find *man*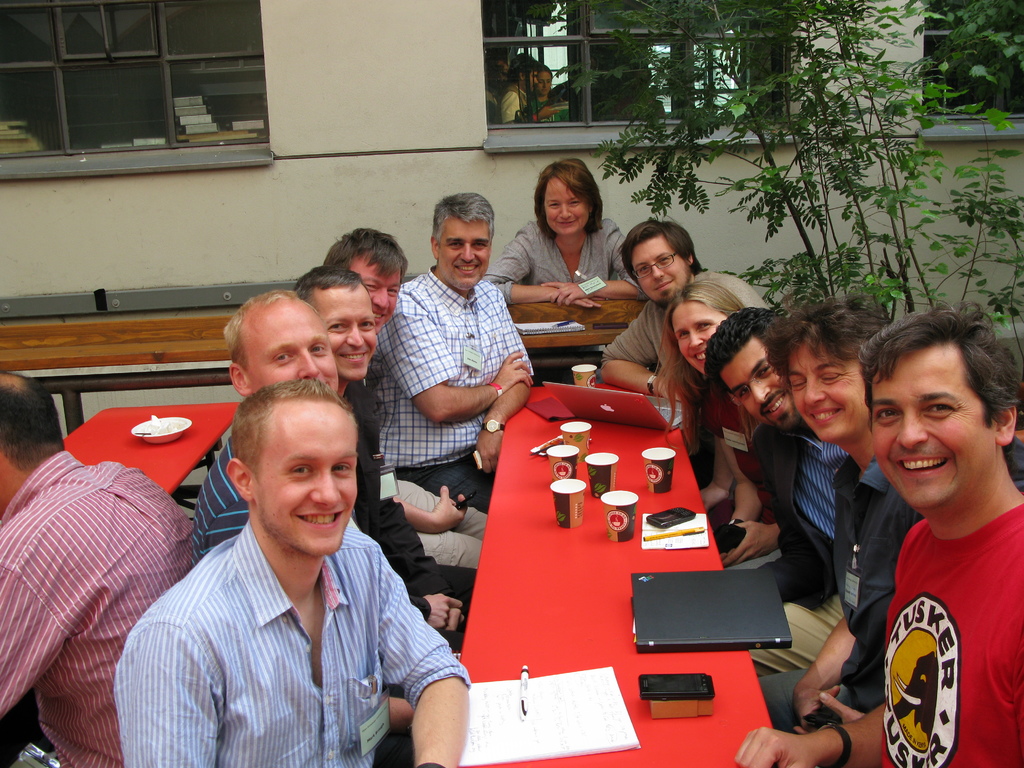
[x1=734, y1=301, x2=1023, y2=767]
